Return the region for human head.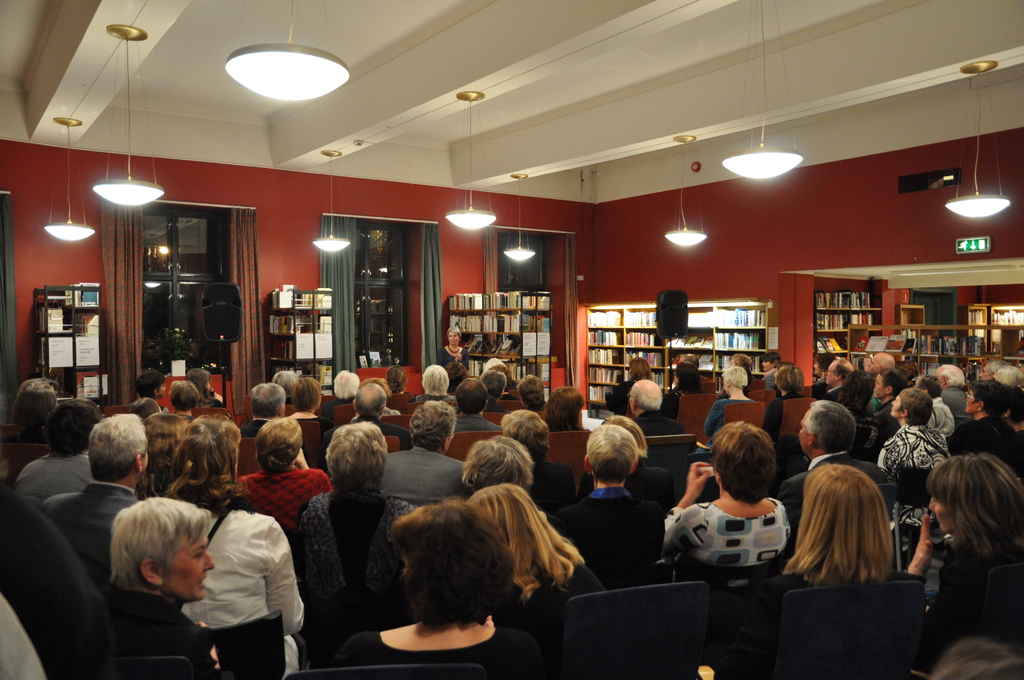
left=446, top=328, right=464, bottom=350.
